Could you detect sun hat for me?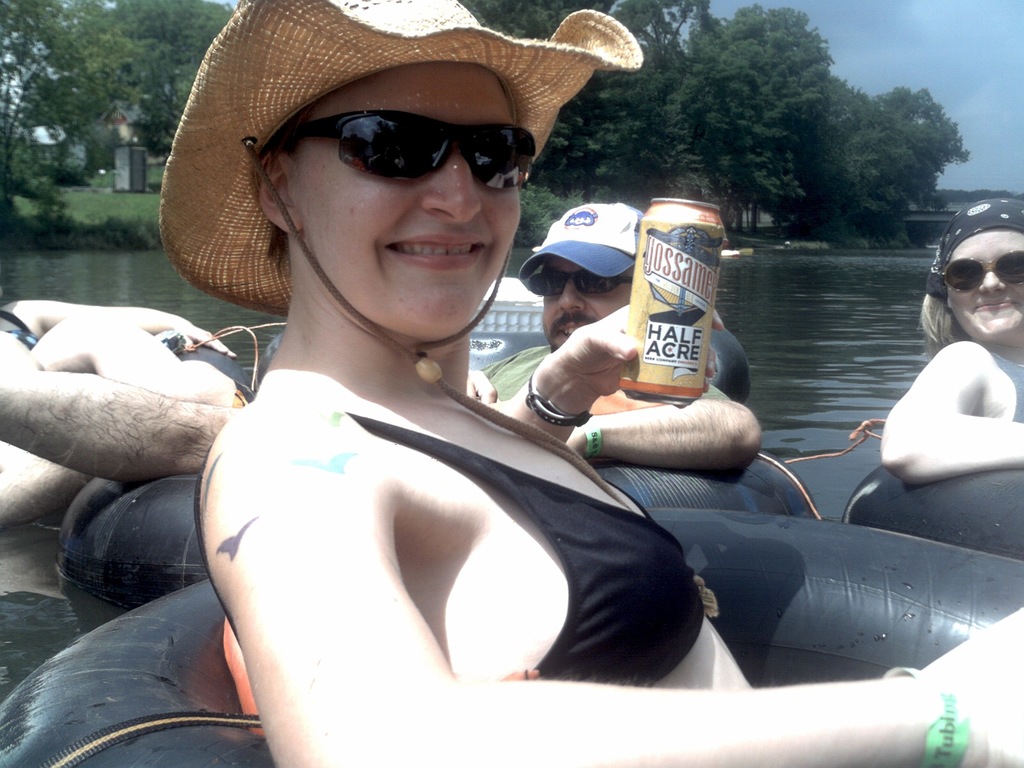
Detection result: detection(157, 0, 726, 619).
